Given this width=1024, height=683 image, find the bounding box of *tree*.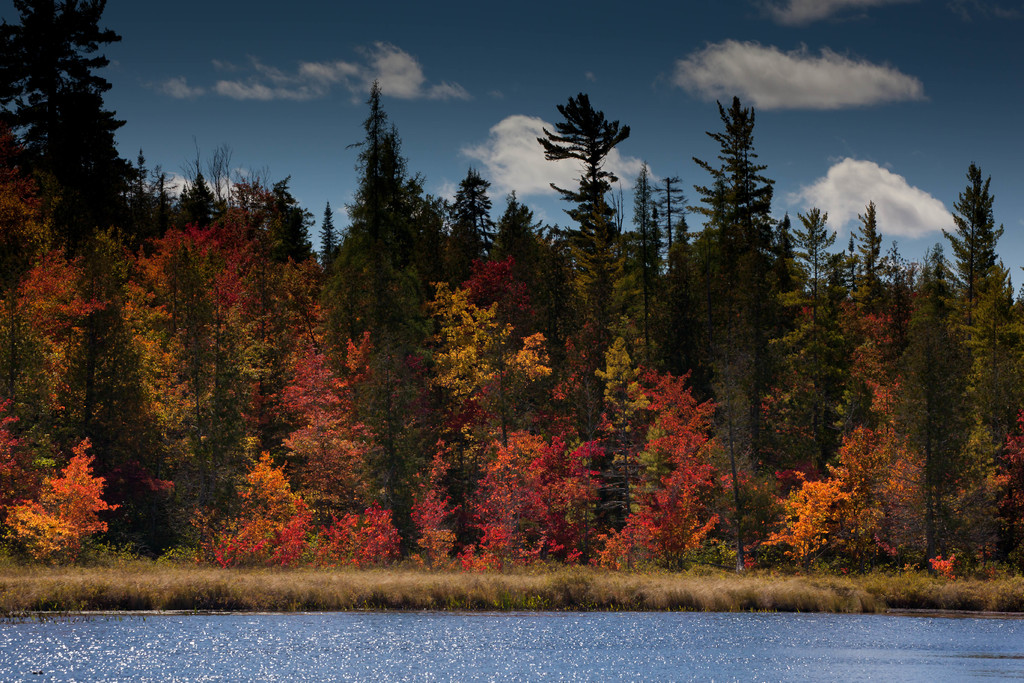
box=[672, 80, 829, 540].
